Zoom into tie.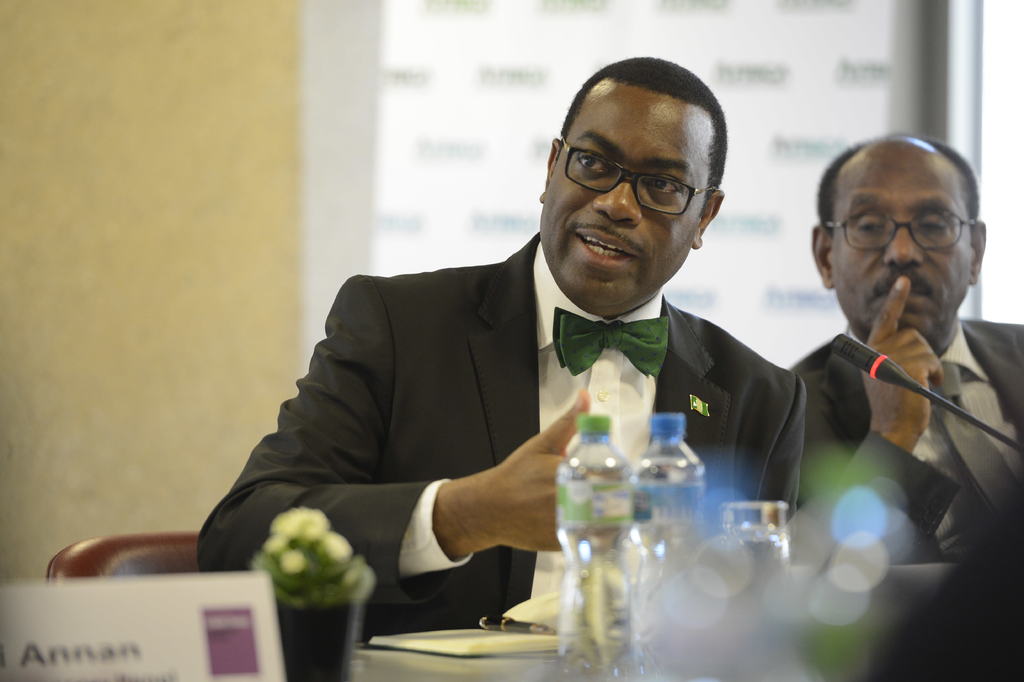
Zoom target: (558, 306, 676, 379).
